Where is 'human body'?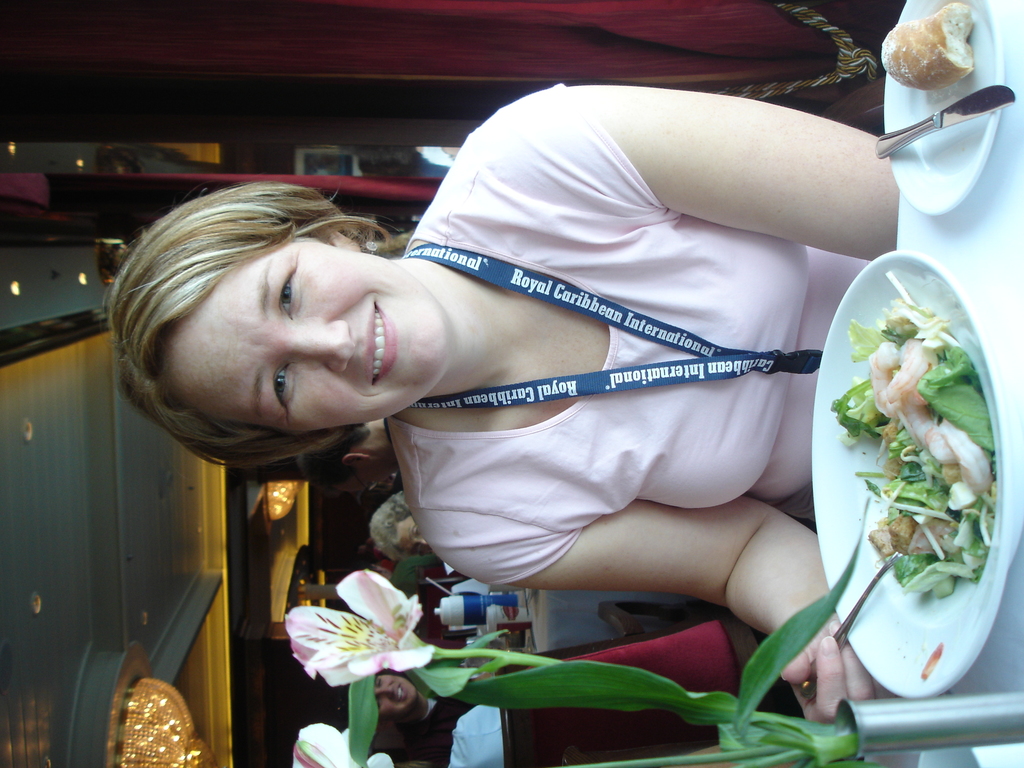
l=188, t=90, r=922, b=753.
